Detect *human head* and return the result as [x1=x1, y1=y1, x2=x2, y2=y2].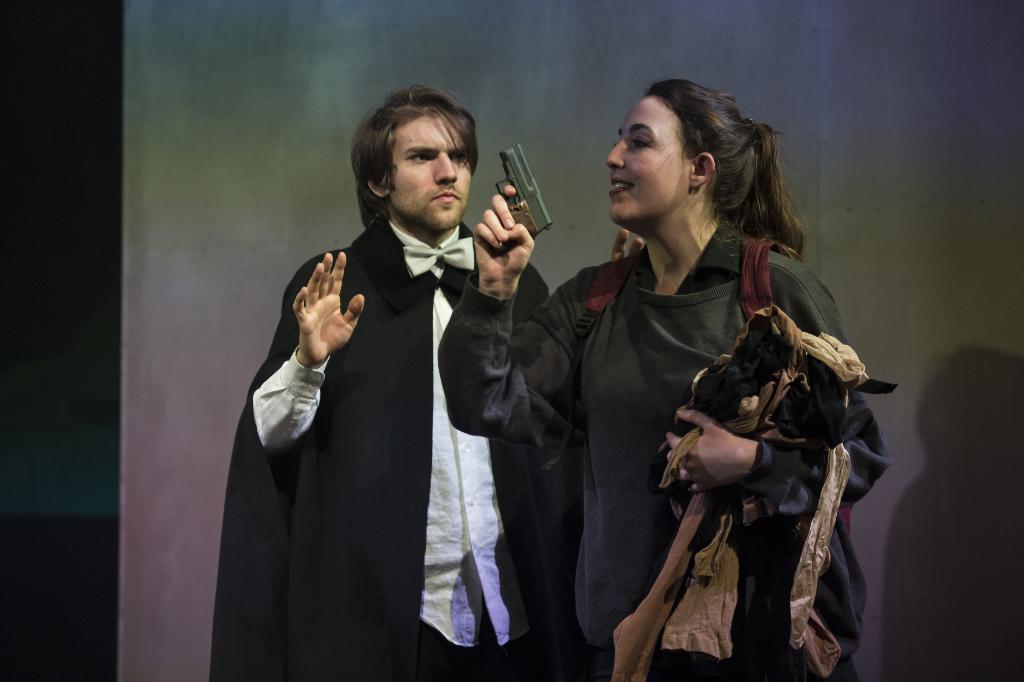
[x1=604, y1=78, x2=771, y2=235].
